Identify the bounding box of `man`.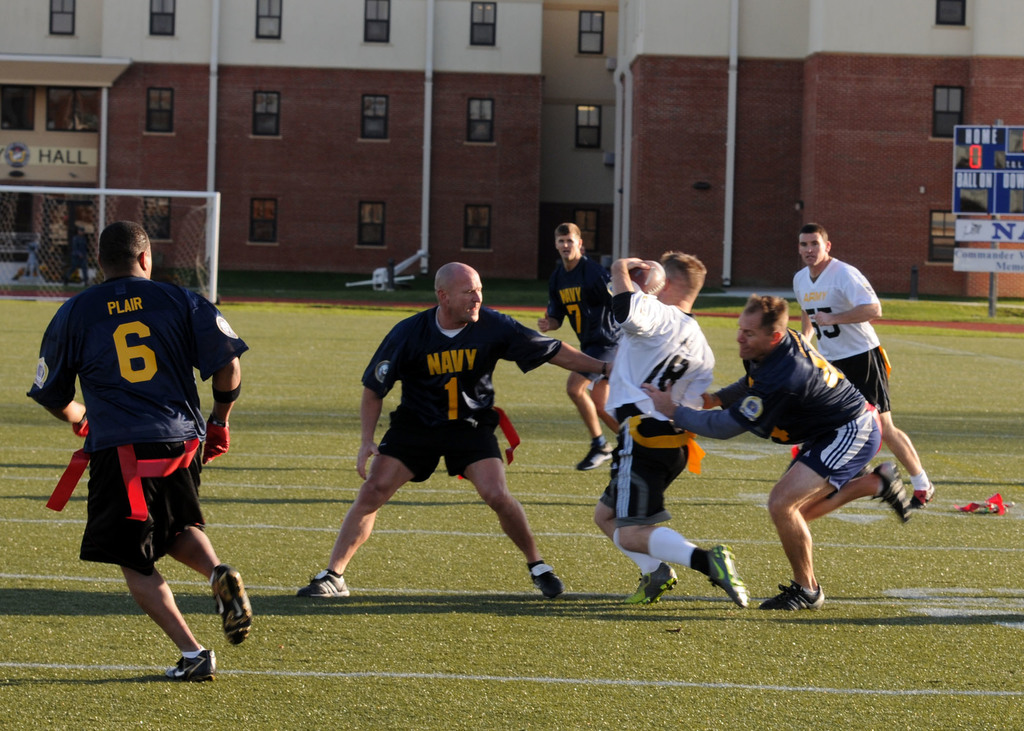
region(640, 284, 918, 617).
